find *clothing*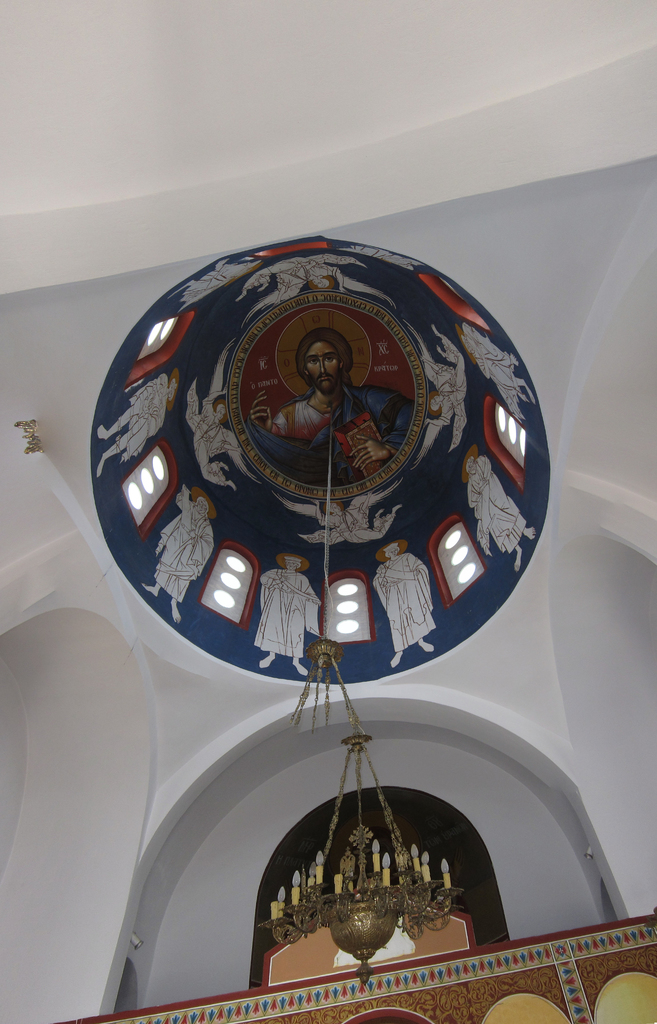
select_region(116, 232, 553, 904)
